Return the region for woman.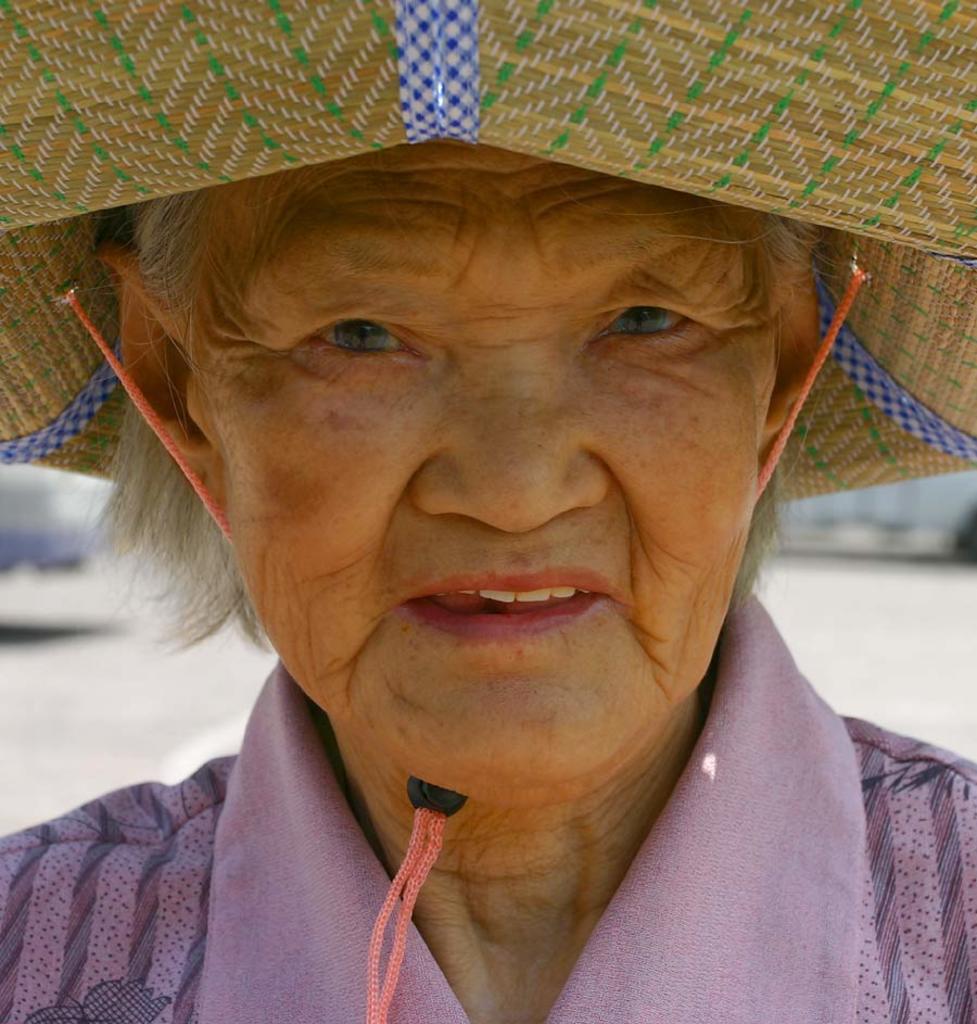
bbox=(0, 90, 976, 1016).
